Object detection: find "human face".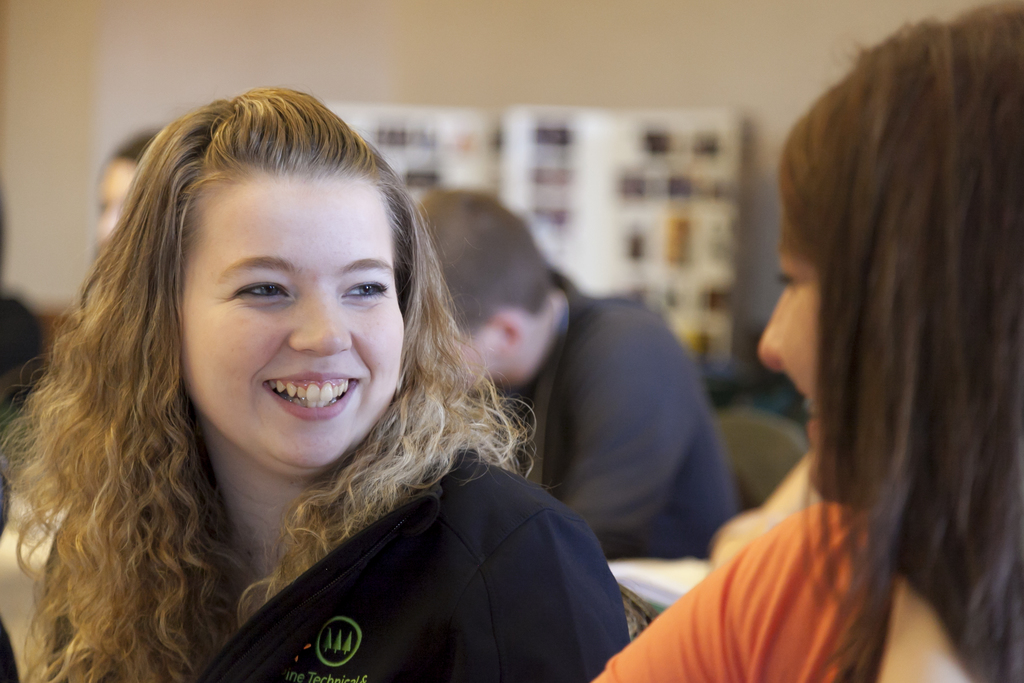
[left=95, top=149, right=141, bottom=248].
